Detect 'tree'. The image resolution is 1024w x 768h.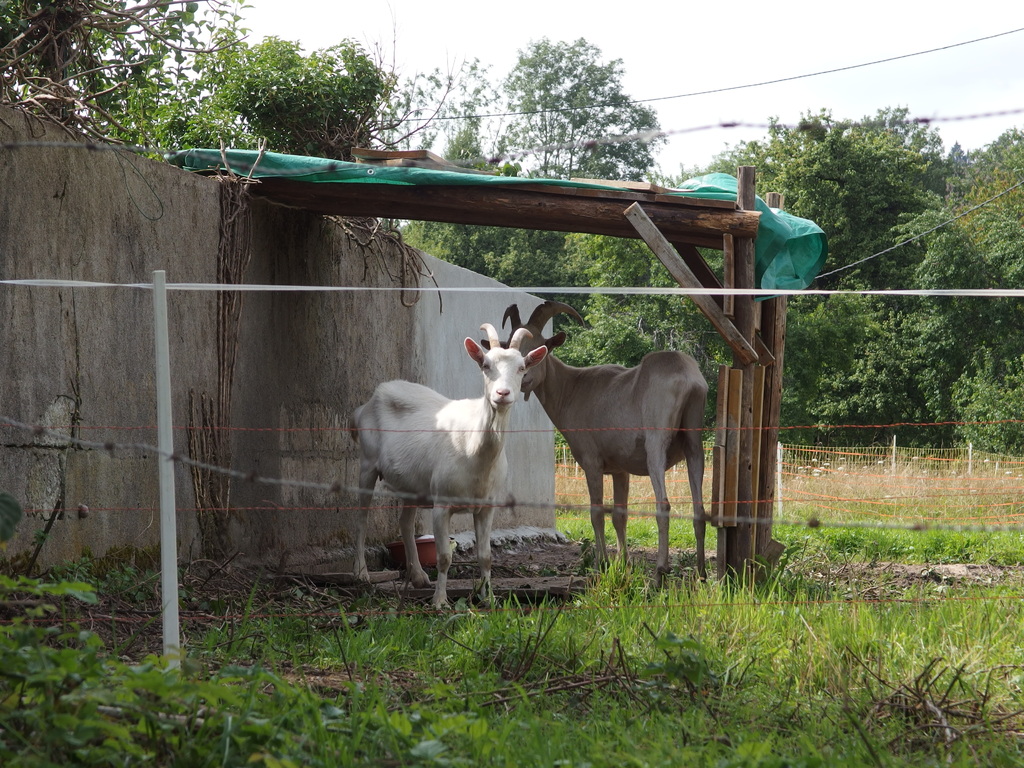
x1=747, y1=96, x2=966, y2=230.
